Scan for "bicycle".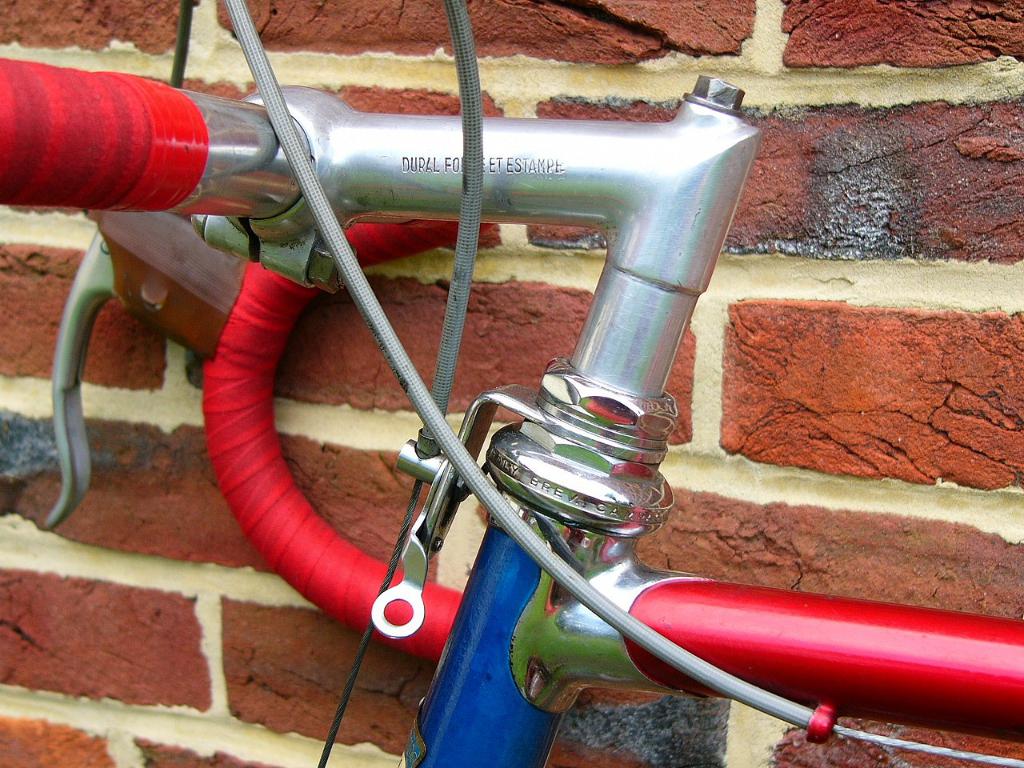
Scan result: (left=0, top=0, right=1023, bottom=767).
